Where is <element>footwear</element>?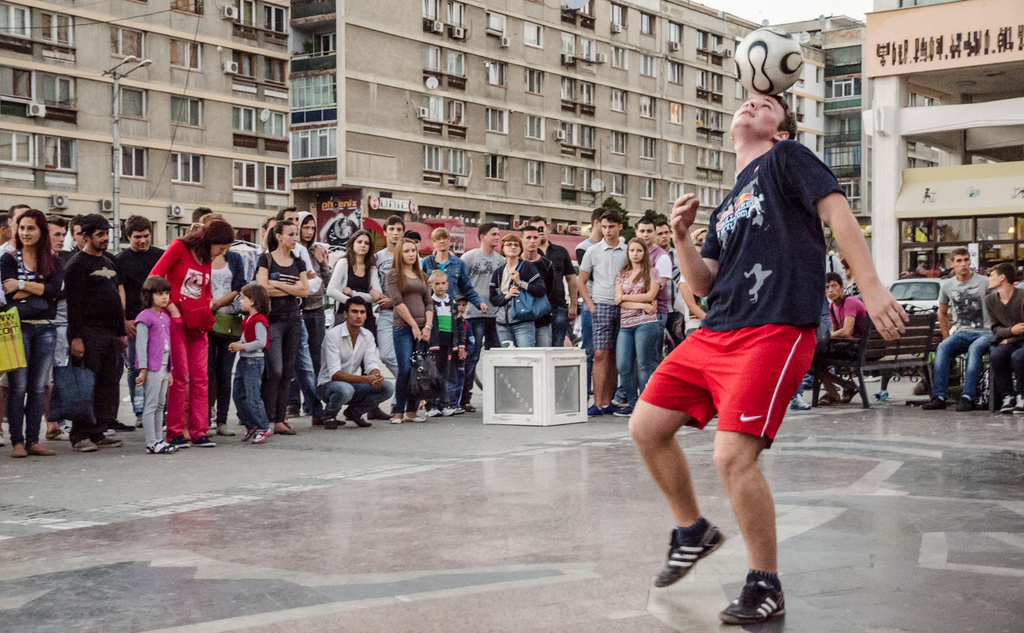
(652, 515, 729, 593).
